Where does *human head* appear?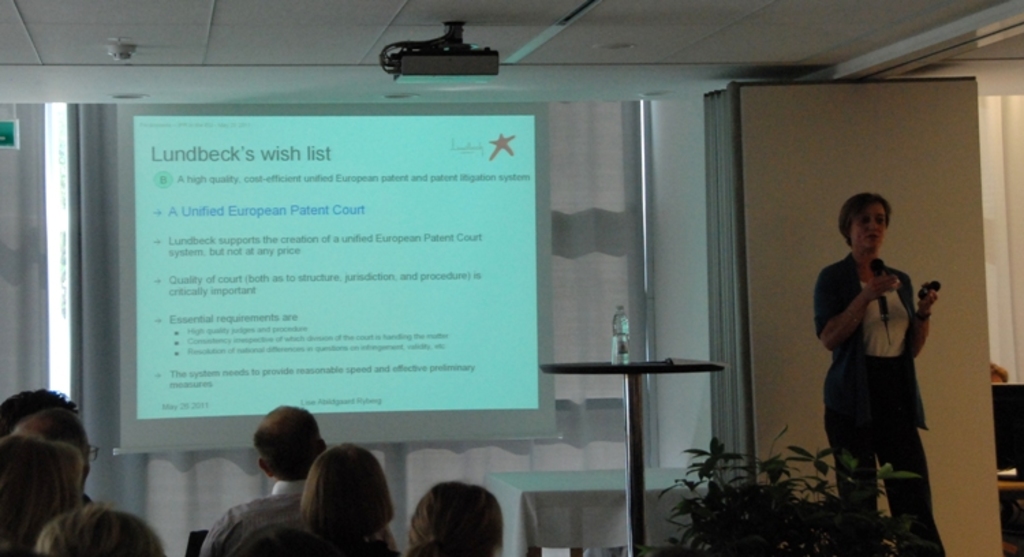
Appears at [15,410,94,490].
